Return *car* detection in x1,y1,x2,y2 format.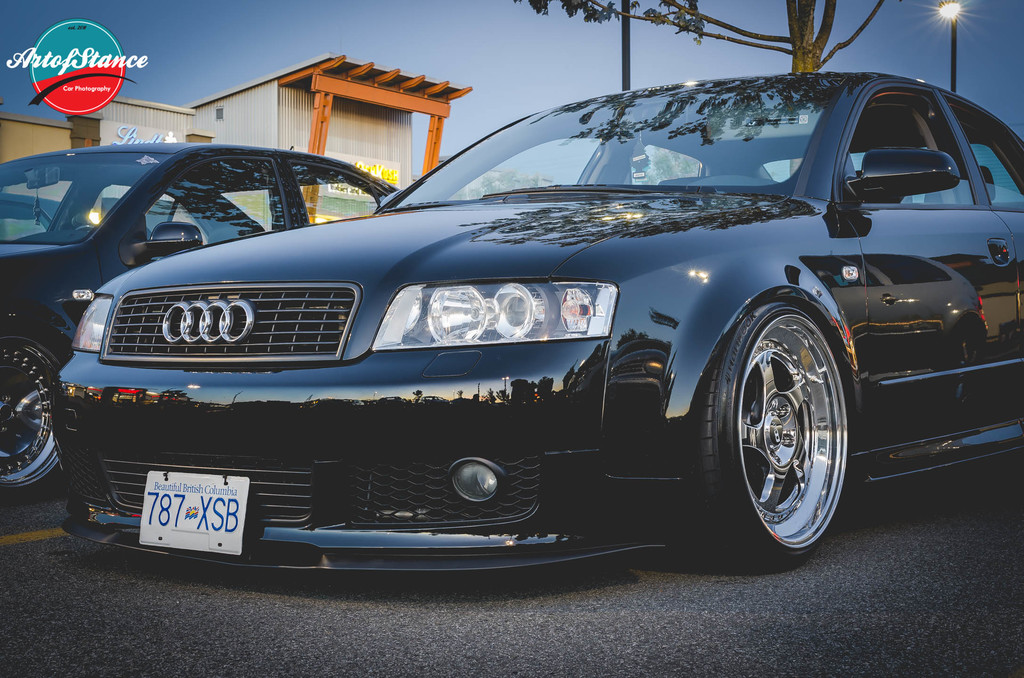
59,74,1023,550.
